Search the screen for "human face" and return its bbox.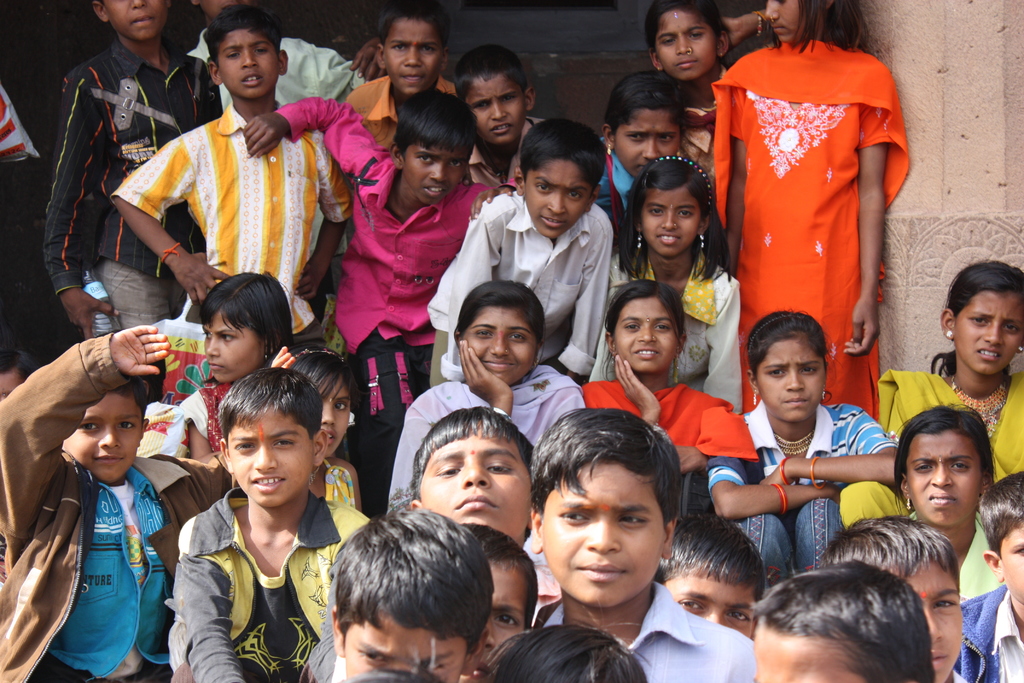
Found: {"x1": 655, "y1": 6, "x2": 715, "y2": 76}.
